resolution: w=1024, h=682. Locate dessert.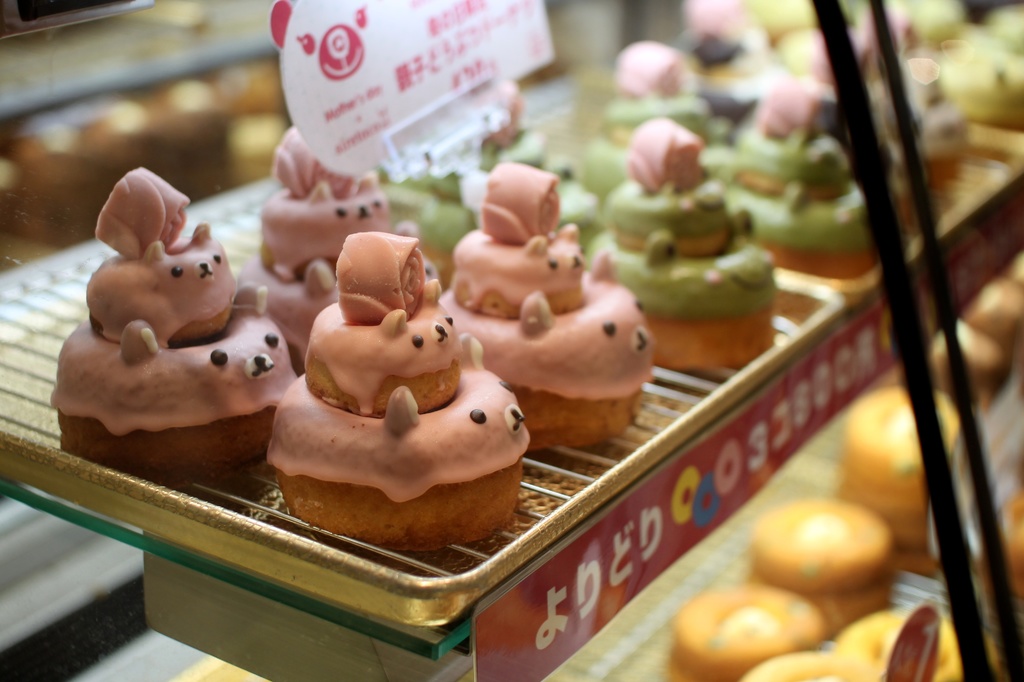
select_region(262, 281, 520, 562).
